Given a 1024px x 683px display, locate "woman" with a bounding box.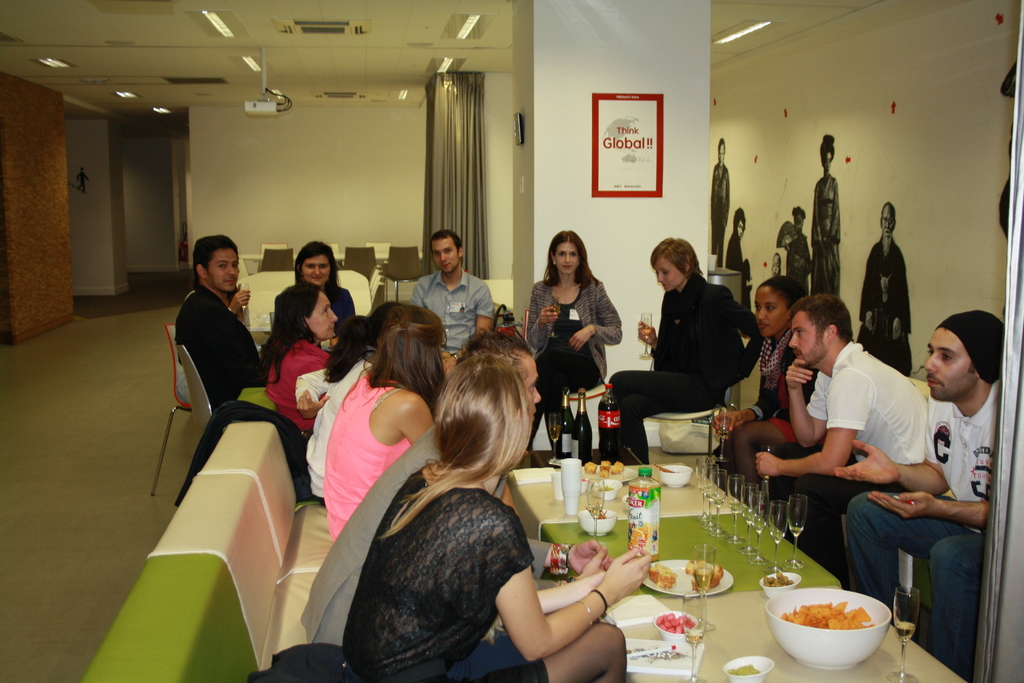
Located: (x1=257, y1=276, x2=346, y2=457).
